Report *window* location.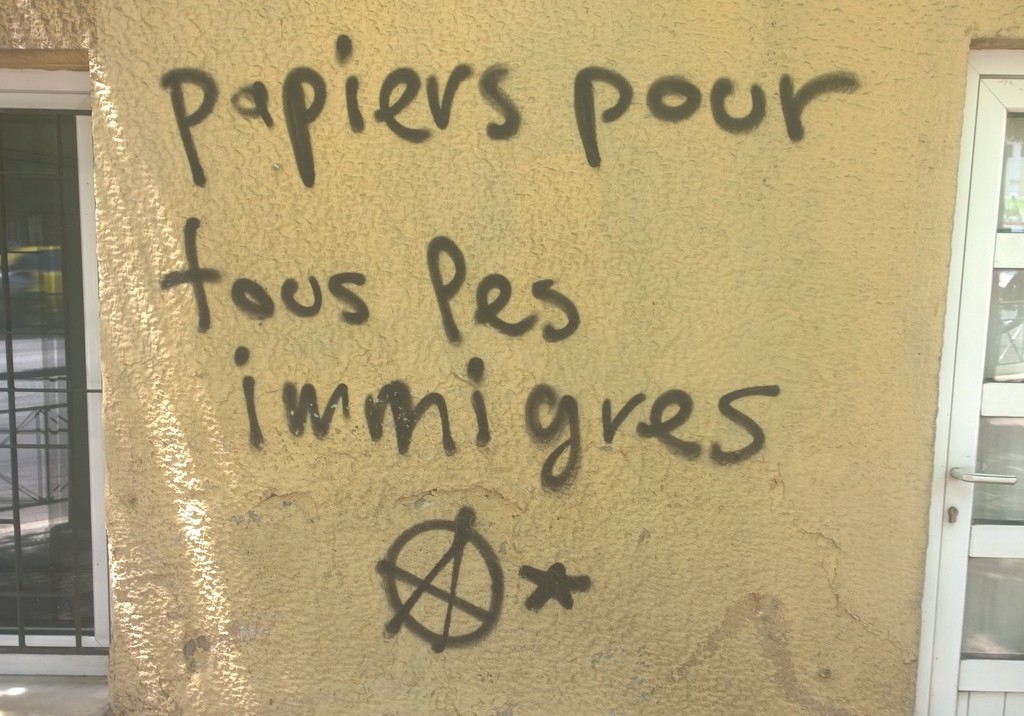
Report: 919:45:1023:715.
